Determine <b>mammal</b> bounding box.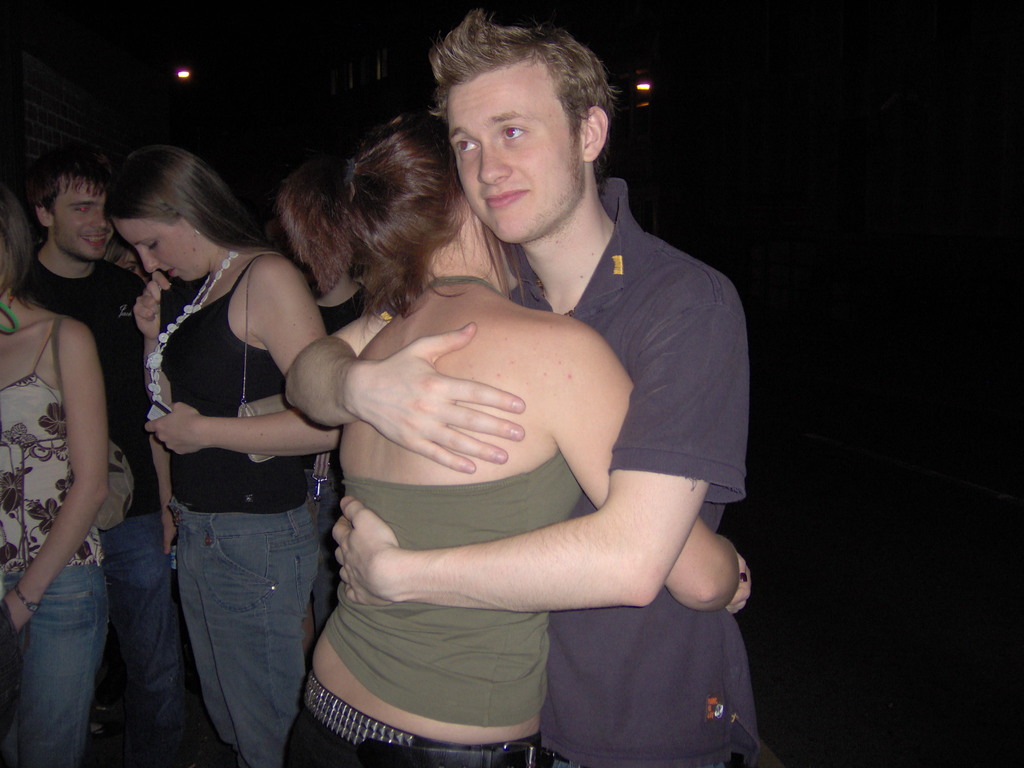
Determined: x1=0 y1=185 x2=111 y2=767.
